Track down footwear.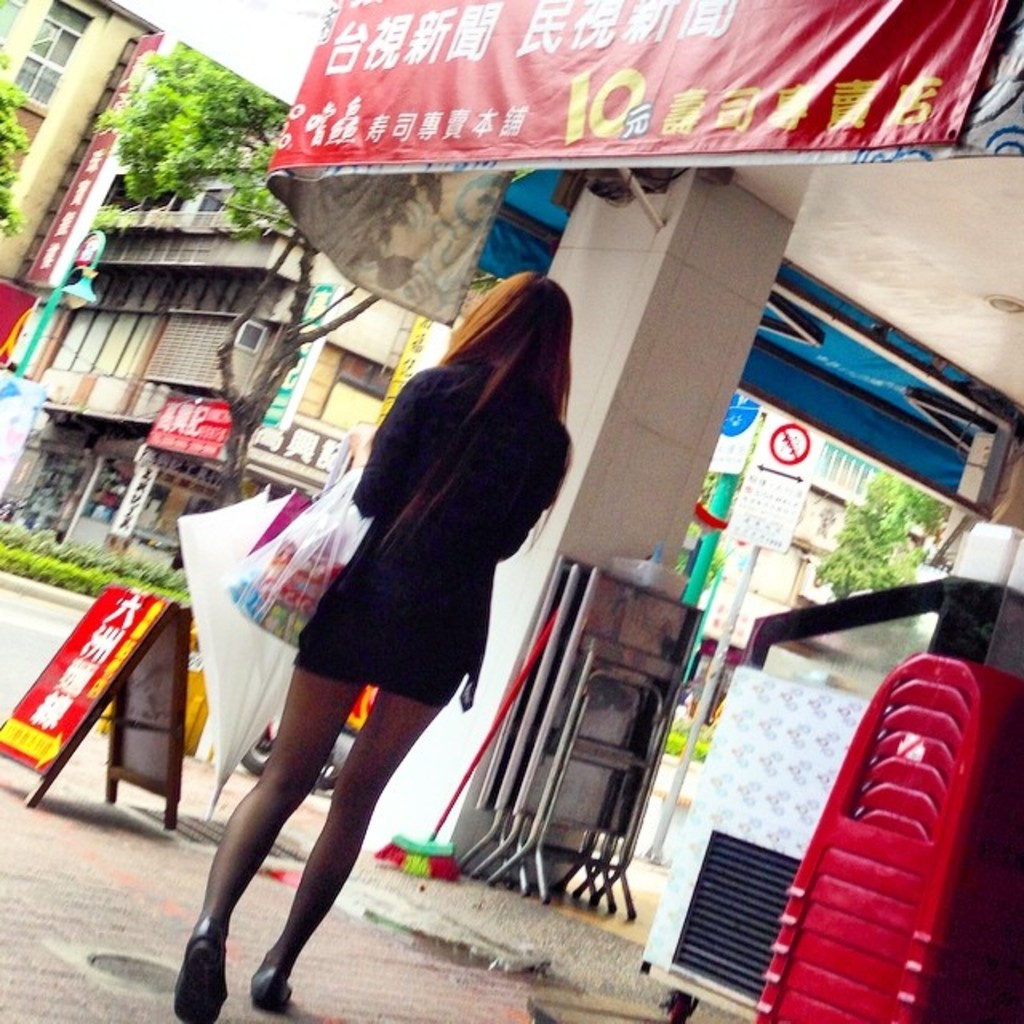
Tracked to [251,965,291,1019].
